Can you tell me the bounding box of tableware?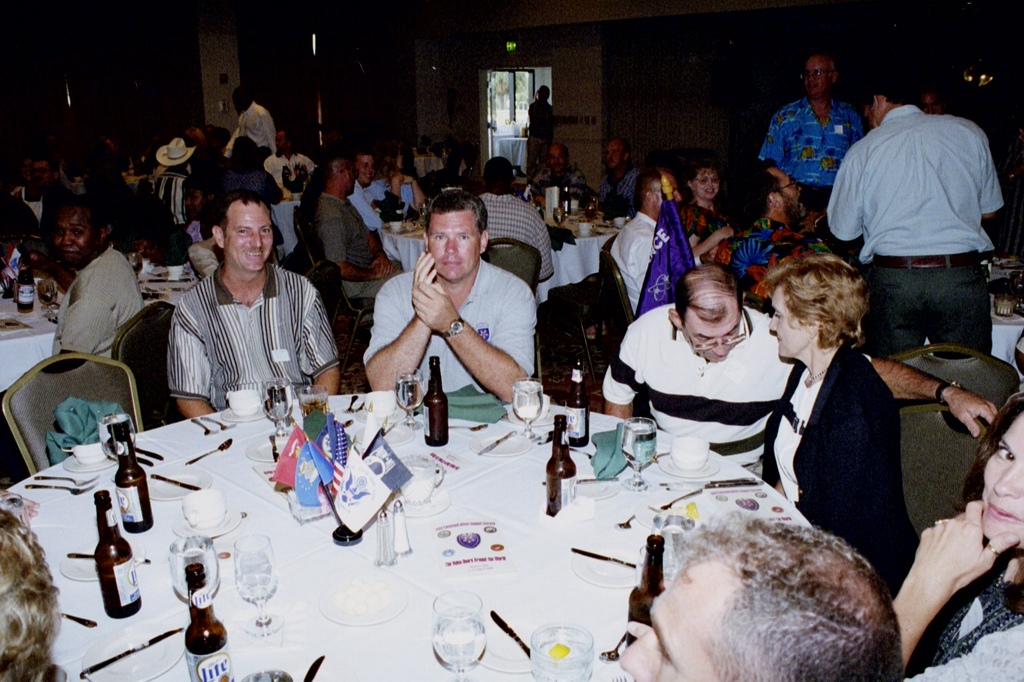
(left=149, top=463, right=209, bottom=509).
